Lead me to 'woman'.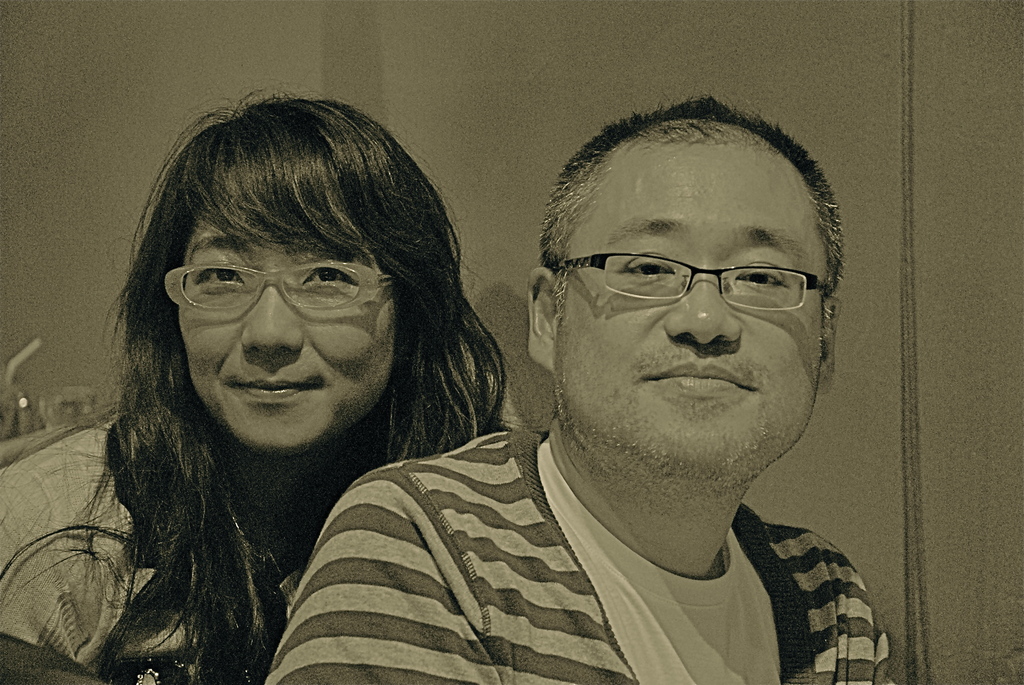
Lead to 0 88 510 684.
